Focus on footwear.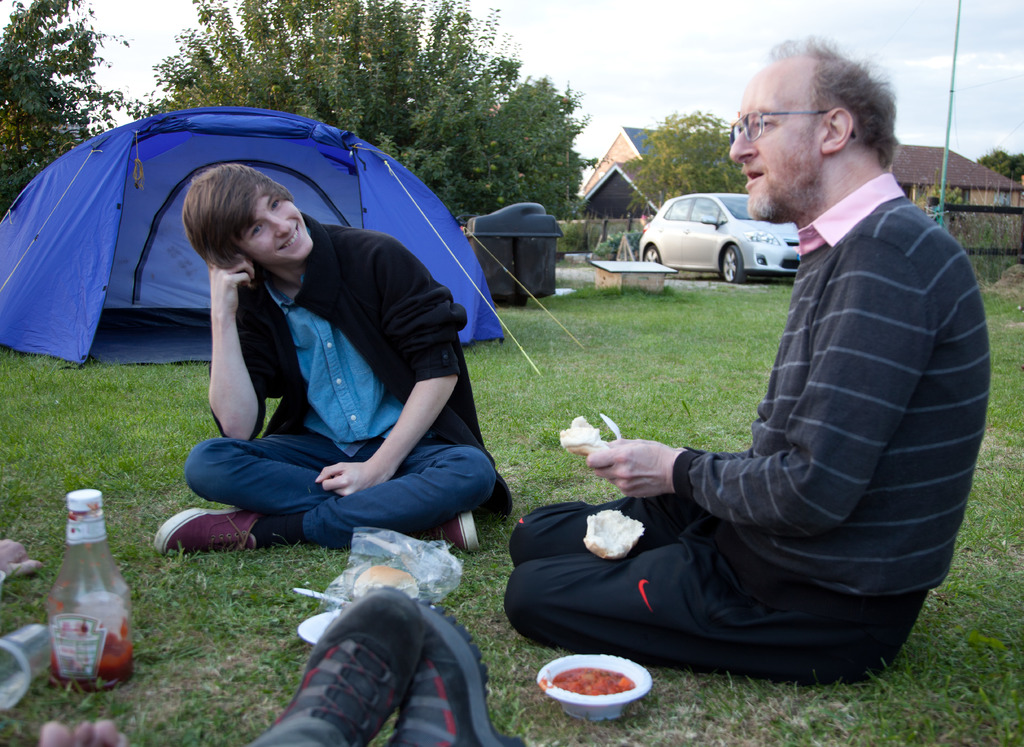
Focused at left=154, top=504, right=271, bottom=553.
